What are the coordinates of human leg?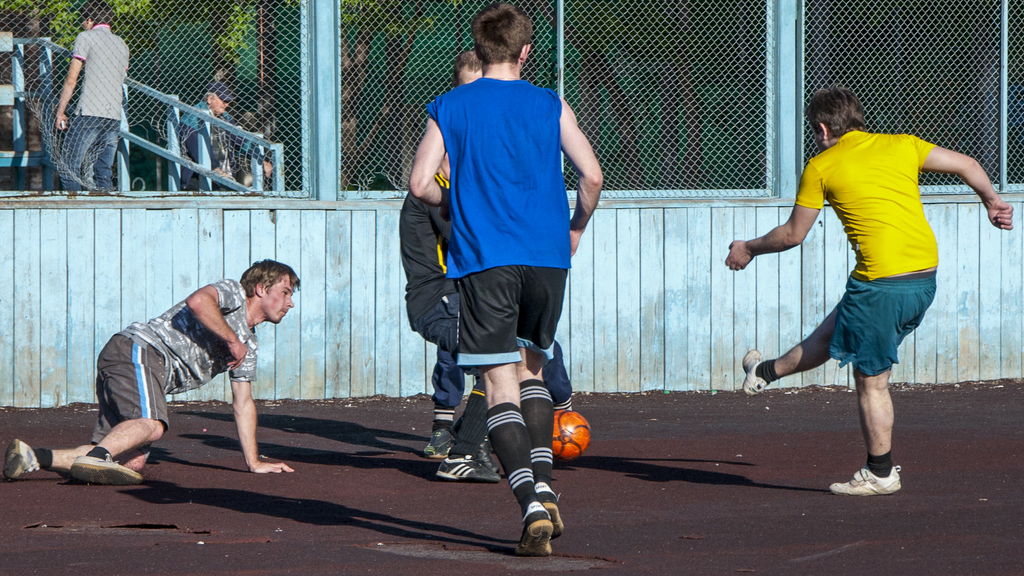
region(52, 109, 101, 192).
